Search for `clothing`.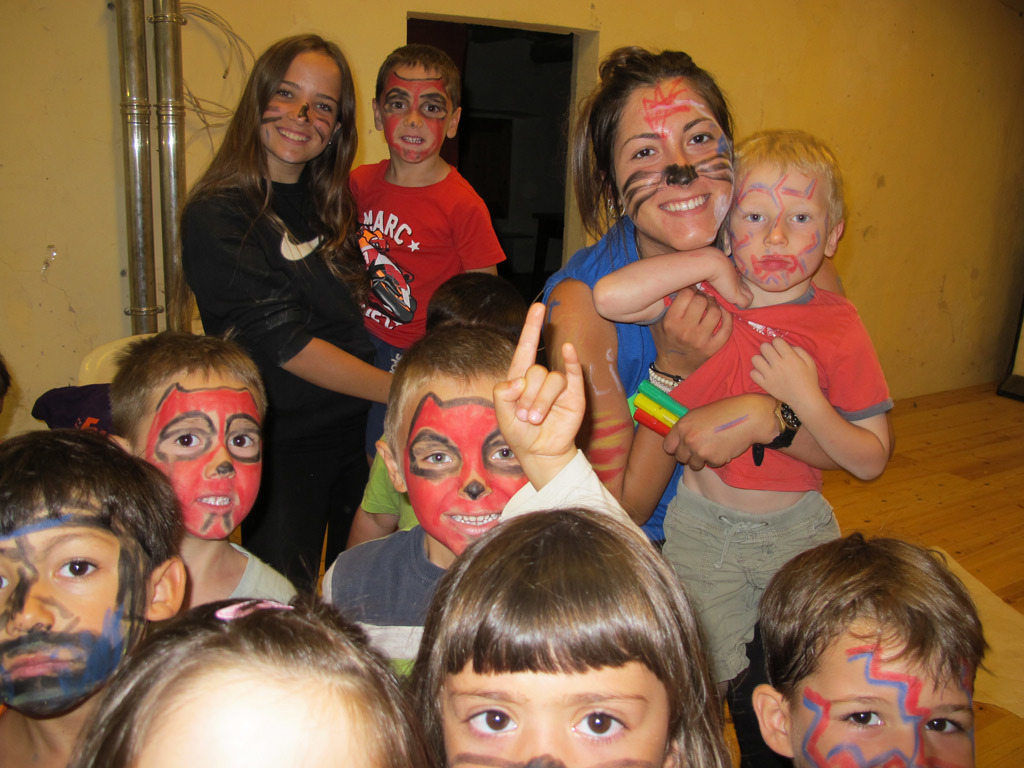
Found at l=651, t=492, r=856, b=688.
